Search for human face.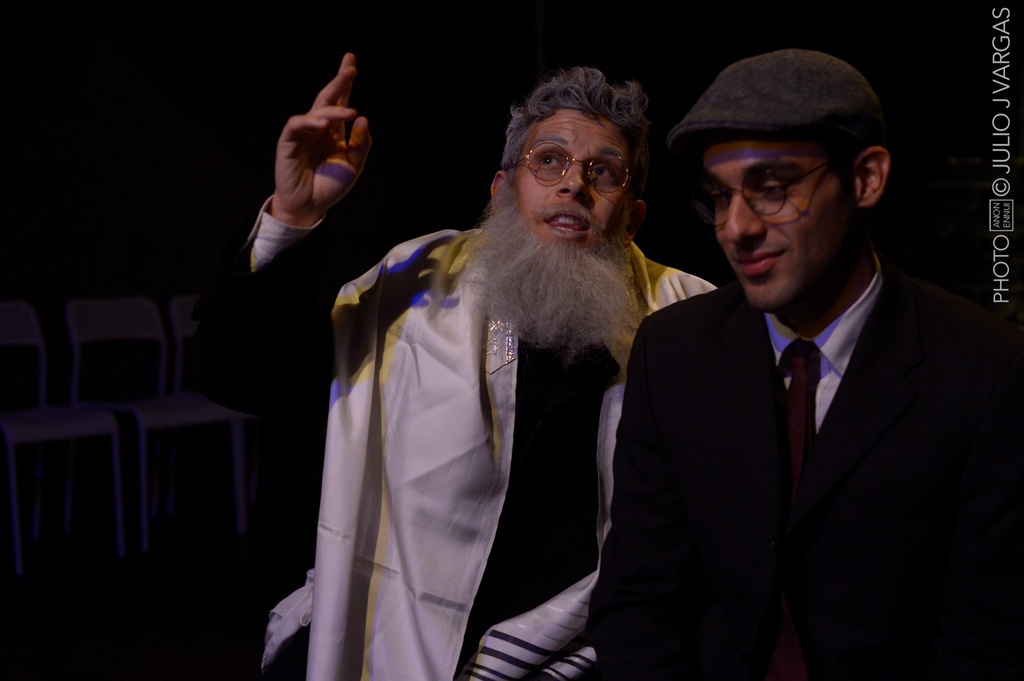
Found at BBox(511, 100, 638, 256).
